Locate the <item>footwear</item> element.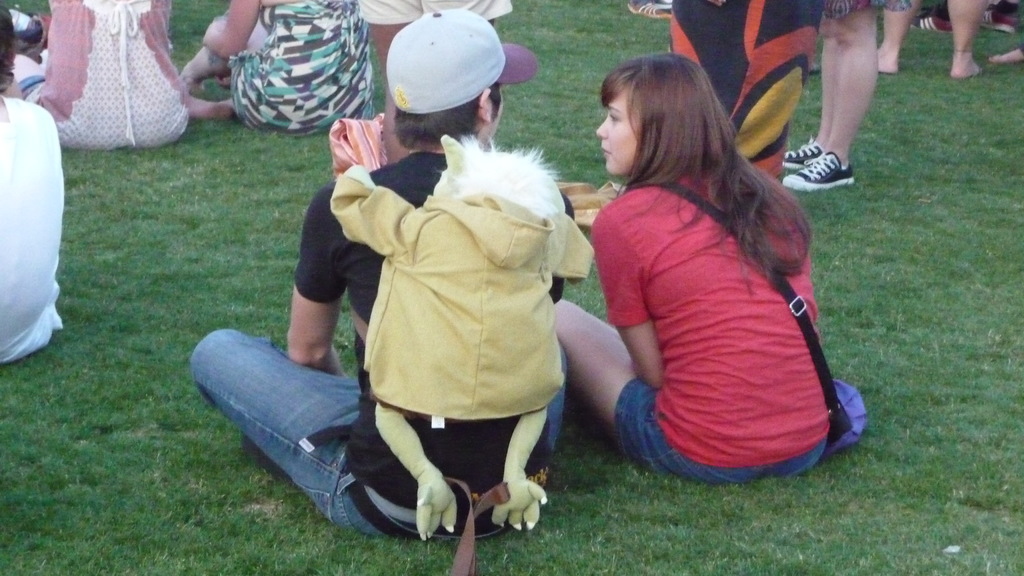
Element bbox: <bbox>787, 152, 857, 192</bbox>.
